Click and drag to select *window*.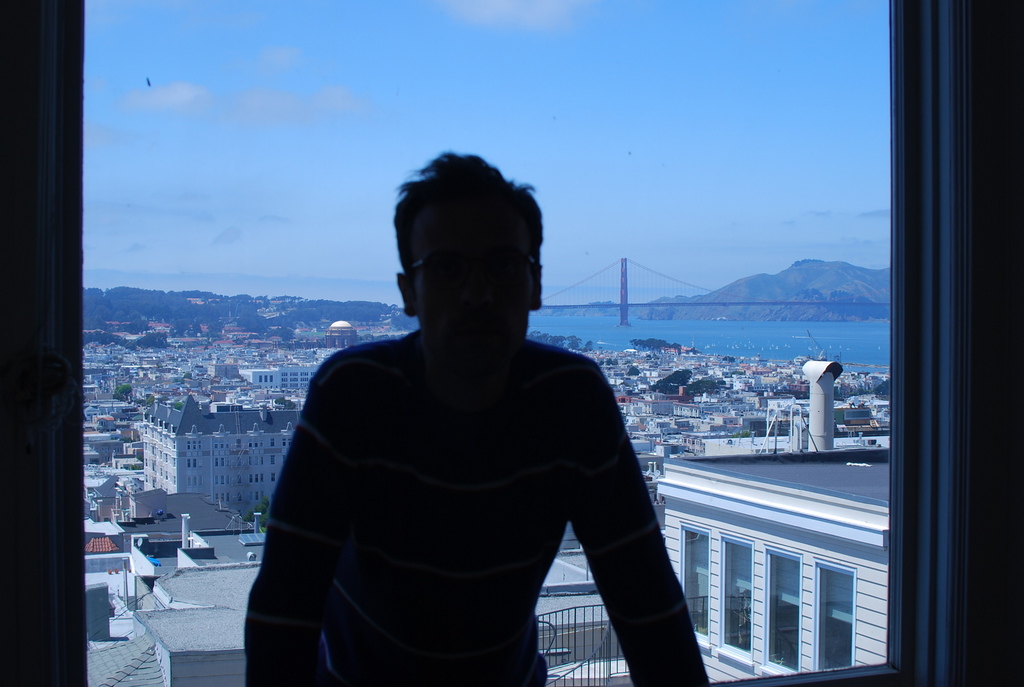
Selection: pyautogui.locateOnScreen(188, 457, 196, 468).
